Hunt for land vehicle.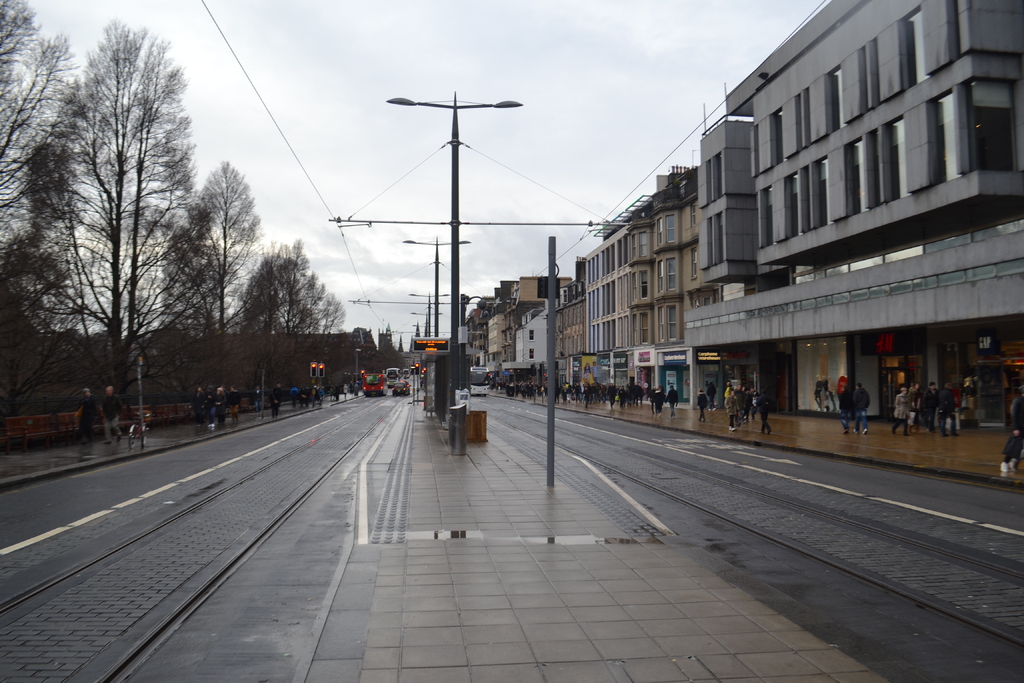
Hunted down at x1=391, y1=378, x2=412, y2=399.
